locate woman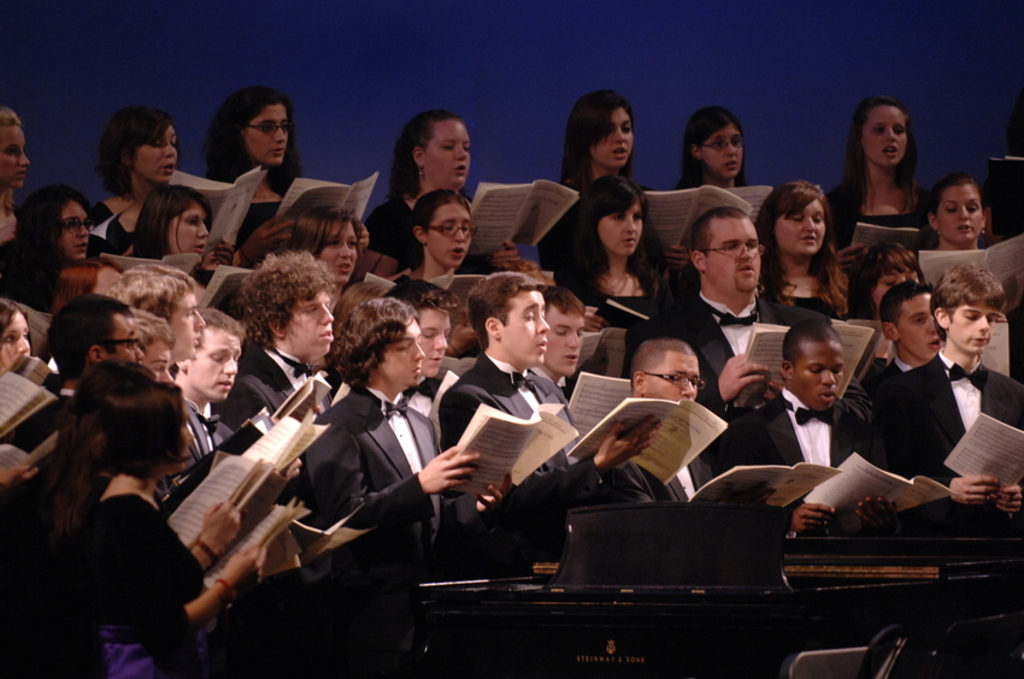
bbox=[104, 189, 223, 288]
